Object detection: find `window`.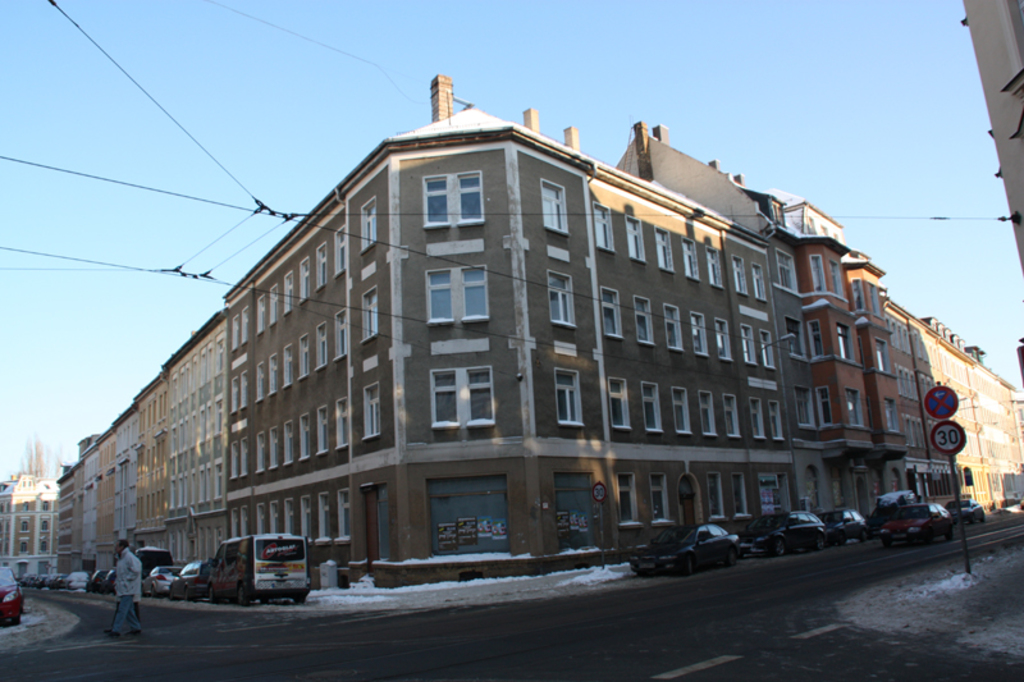
rect(788, 388, 819, 431).
